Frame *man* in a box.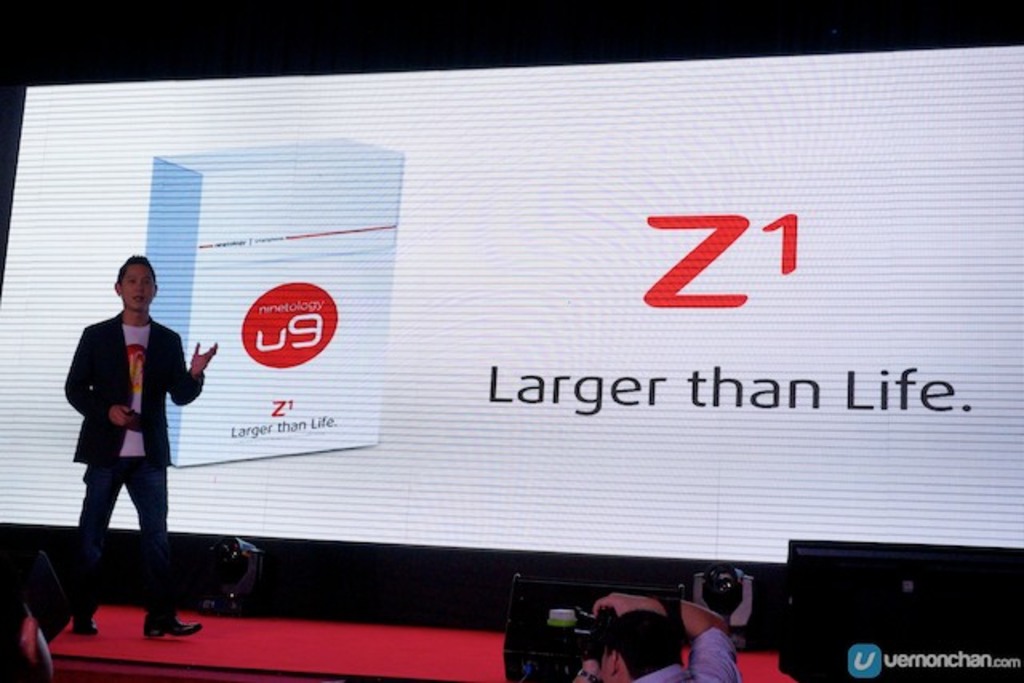
BBox(59, 258, 192, 629).
